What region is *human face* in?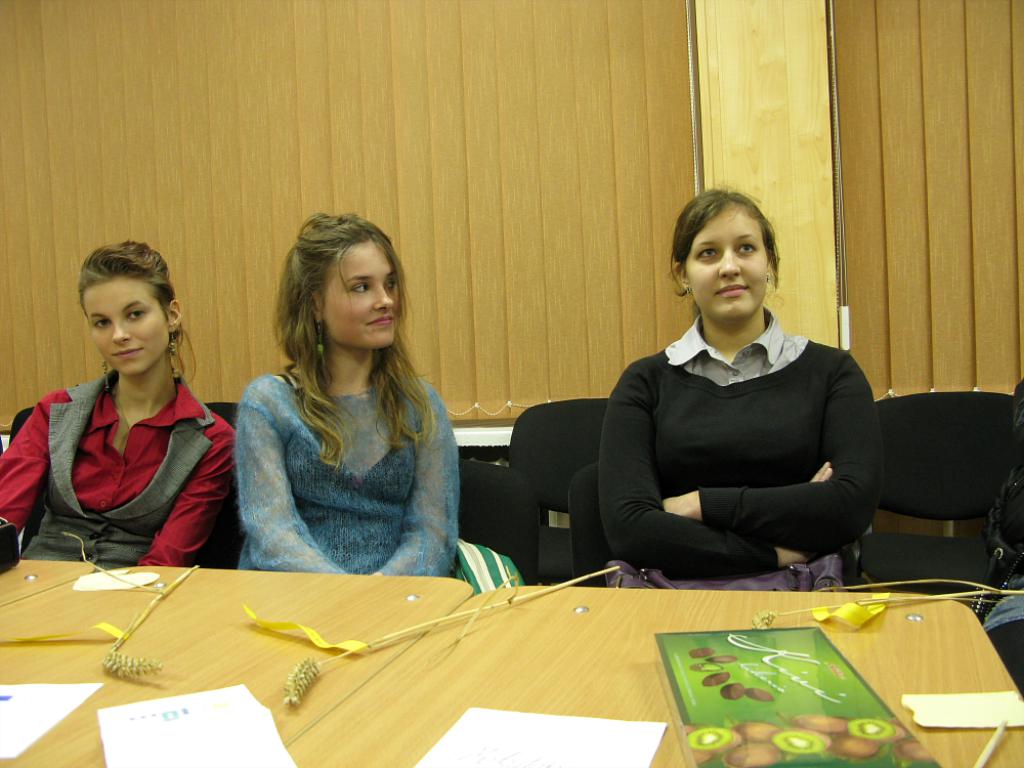
l=81, t=274, r=172, b=373.
